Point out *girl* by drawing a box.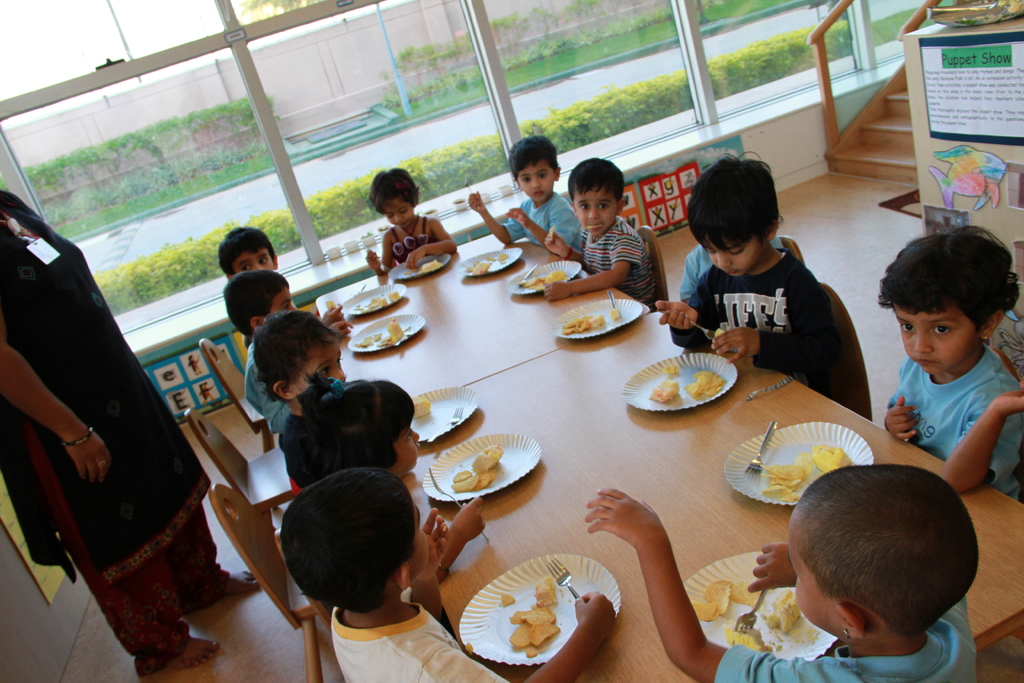
bbox=(876, 223, 1023, 495).
